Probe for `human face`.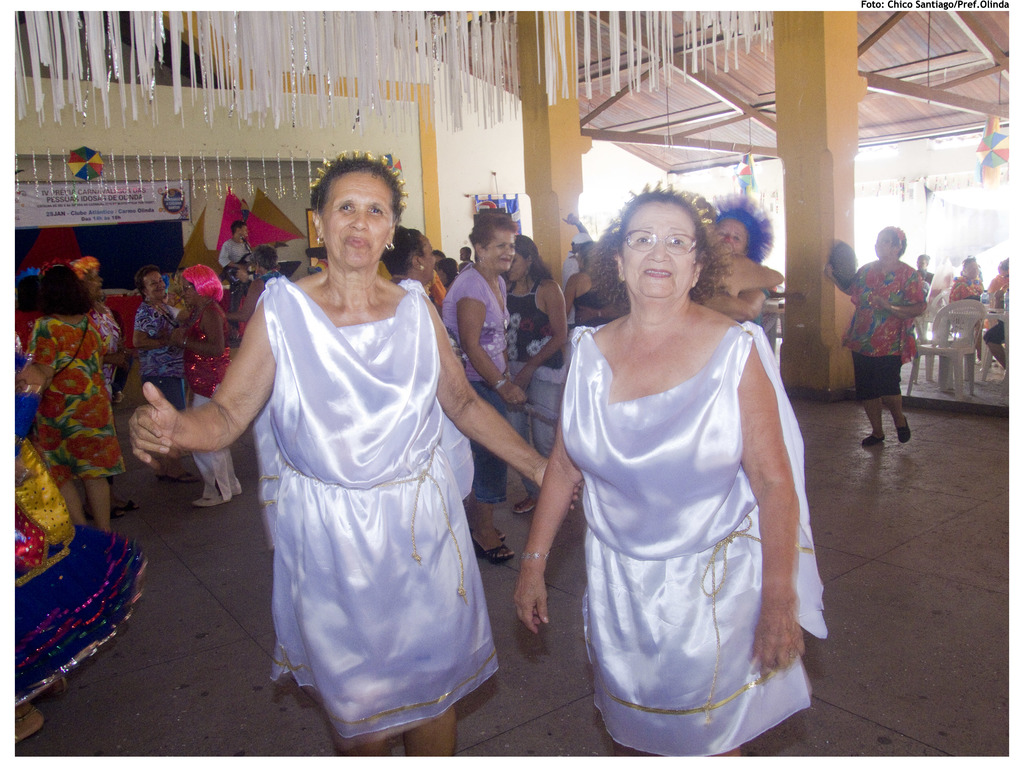
Probe result: [left=143, top=273, right=166, bottom=302].
